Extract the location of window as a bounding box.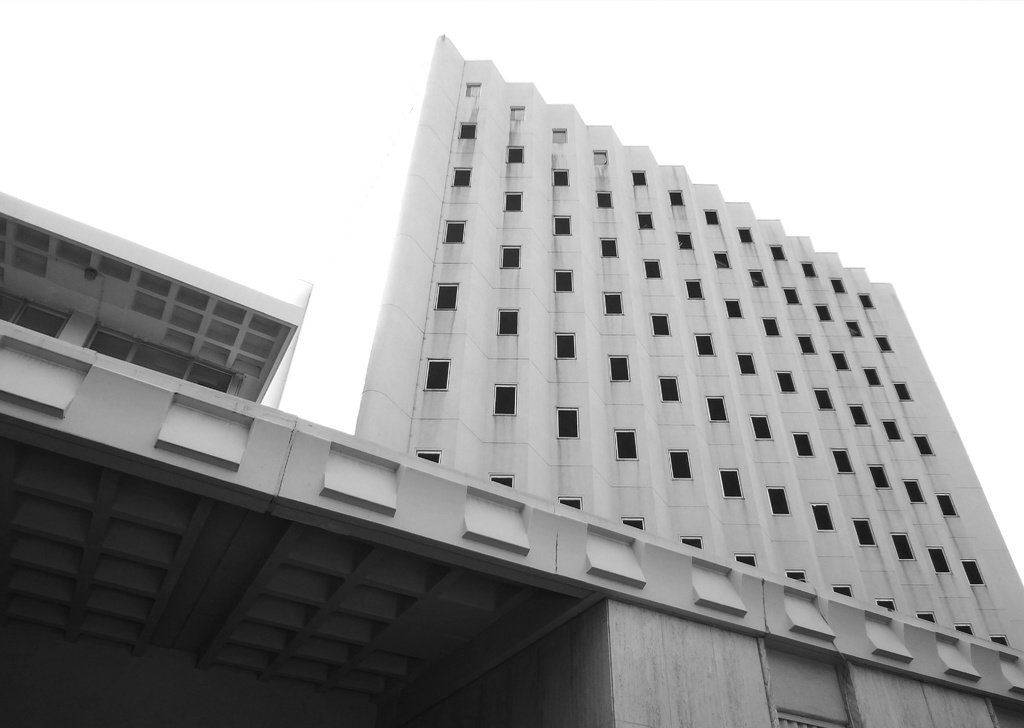
left=904, top=477, right=927, bottom=505.
